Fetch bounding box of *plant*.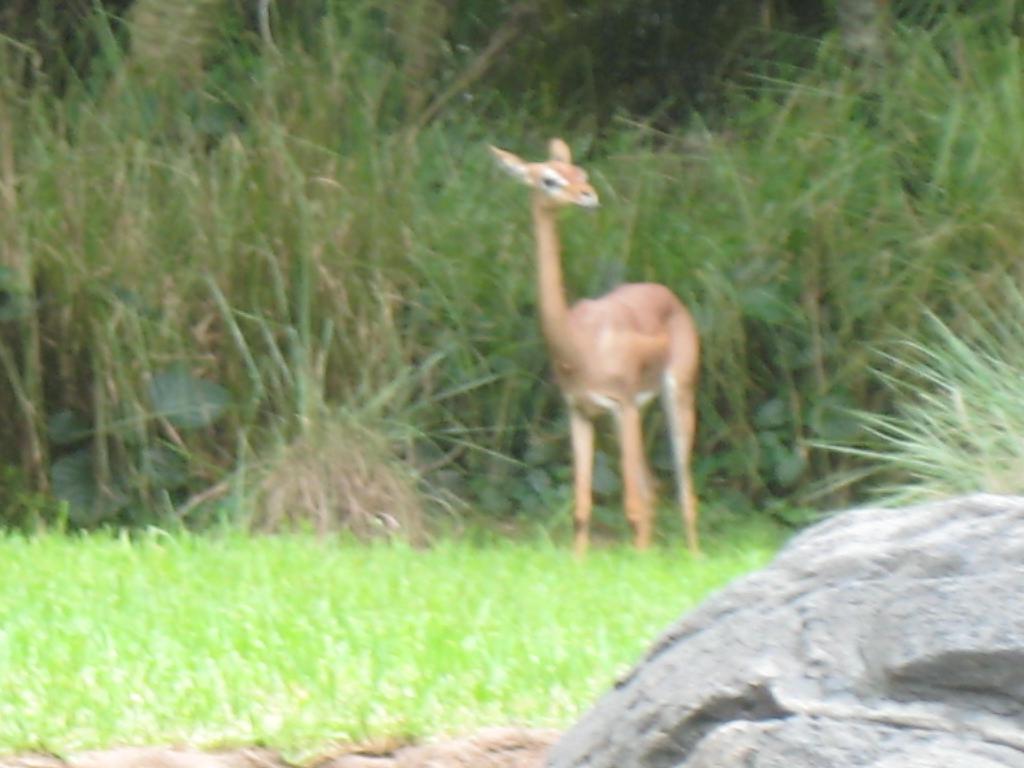
Bbox: locate(796, 260, 1021, 517).
